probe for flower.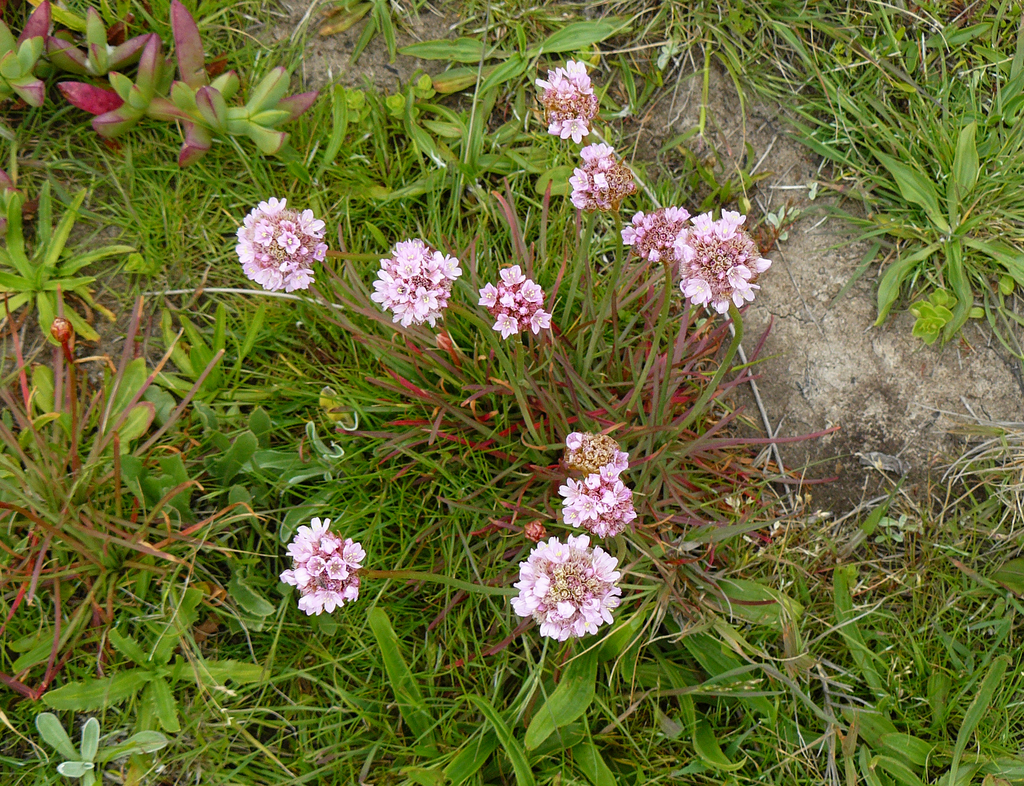
Probe result: rect(674, 209, 771, 313).
